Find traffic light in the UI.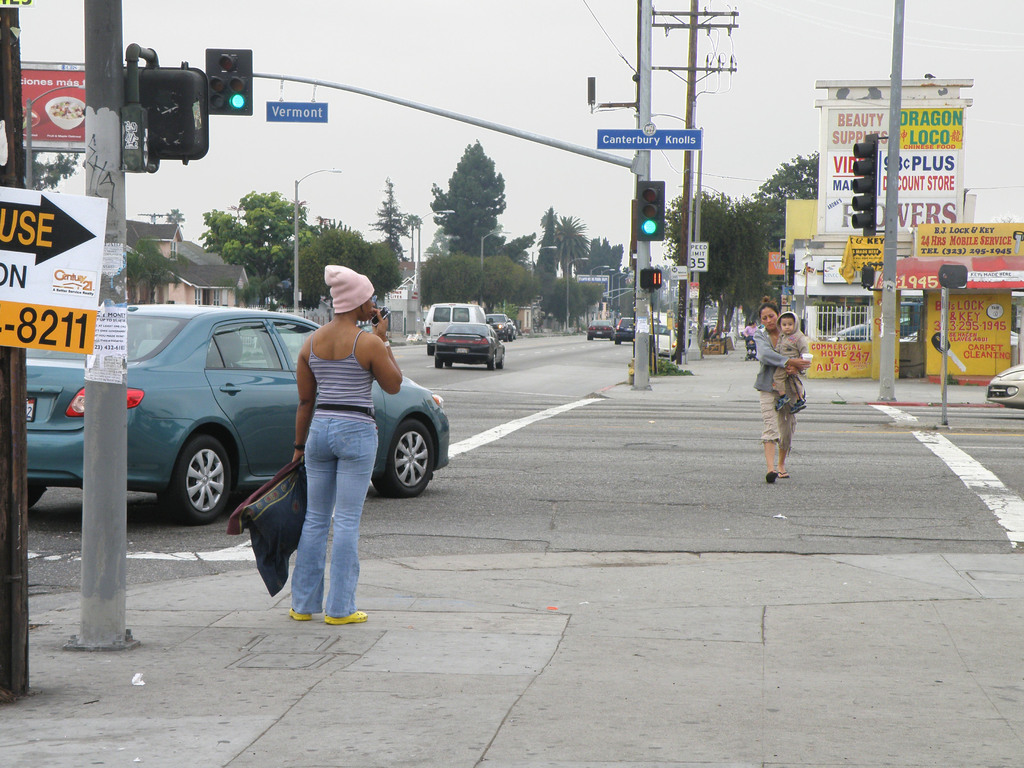
UI element at x1=204, y1=51, x2=253, y2=116.
